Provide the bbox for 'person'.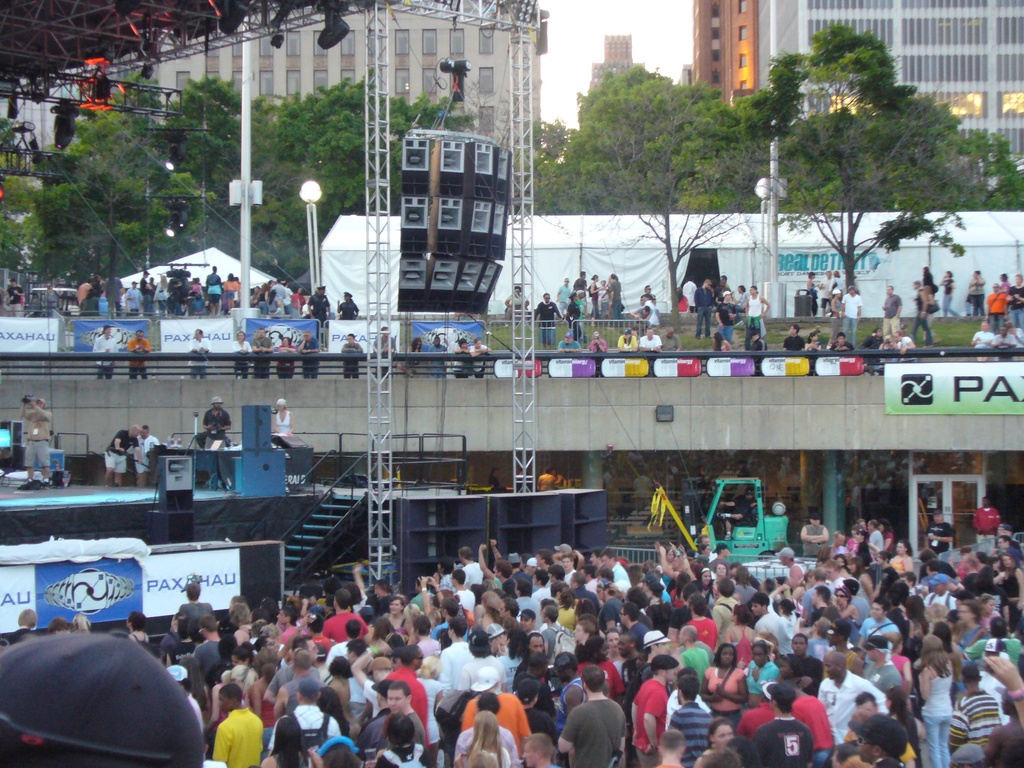
l=557, t=278, r=572, b=318.
